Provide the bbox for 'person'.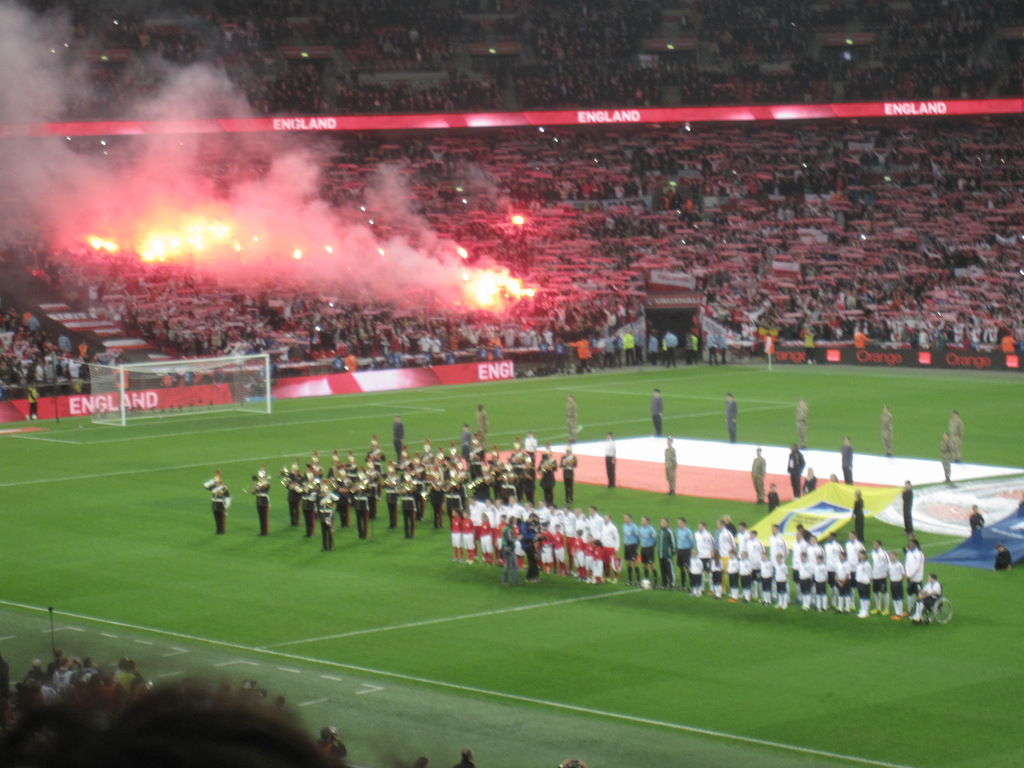
461 427 470 460.
